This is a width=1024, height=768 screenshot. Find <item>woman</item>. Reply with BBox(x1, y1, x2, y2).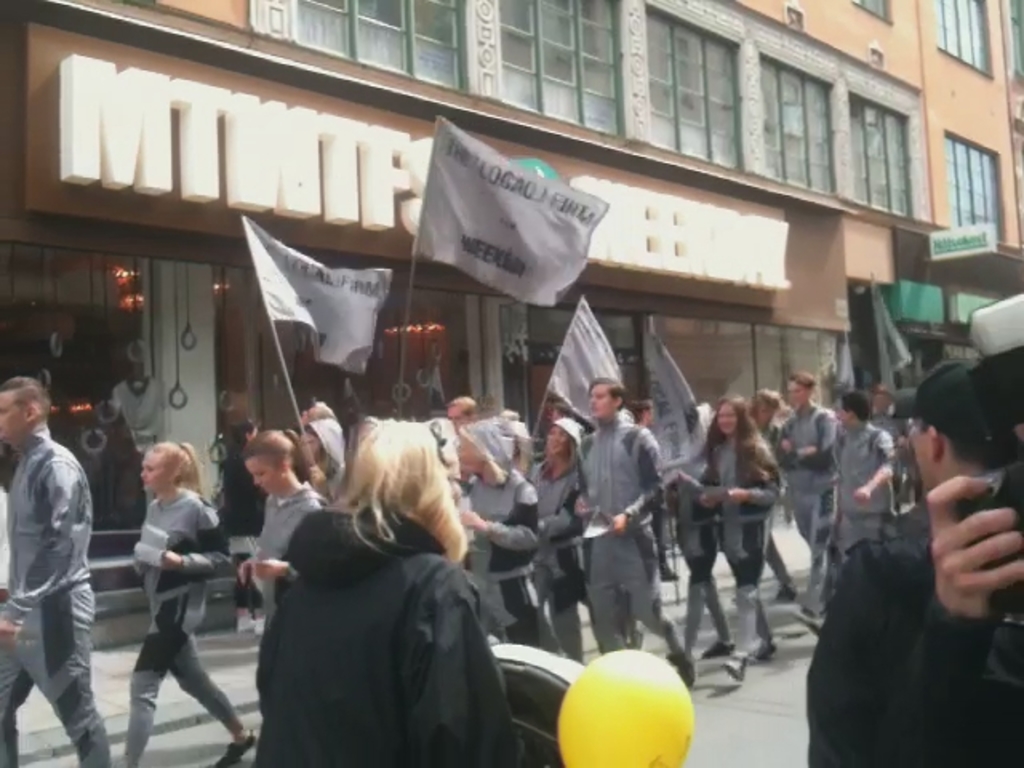
BBox(221, 429, 466, 766).
